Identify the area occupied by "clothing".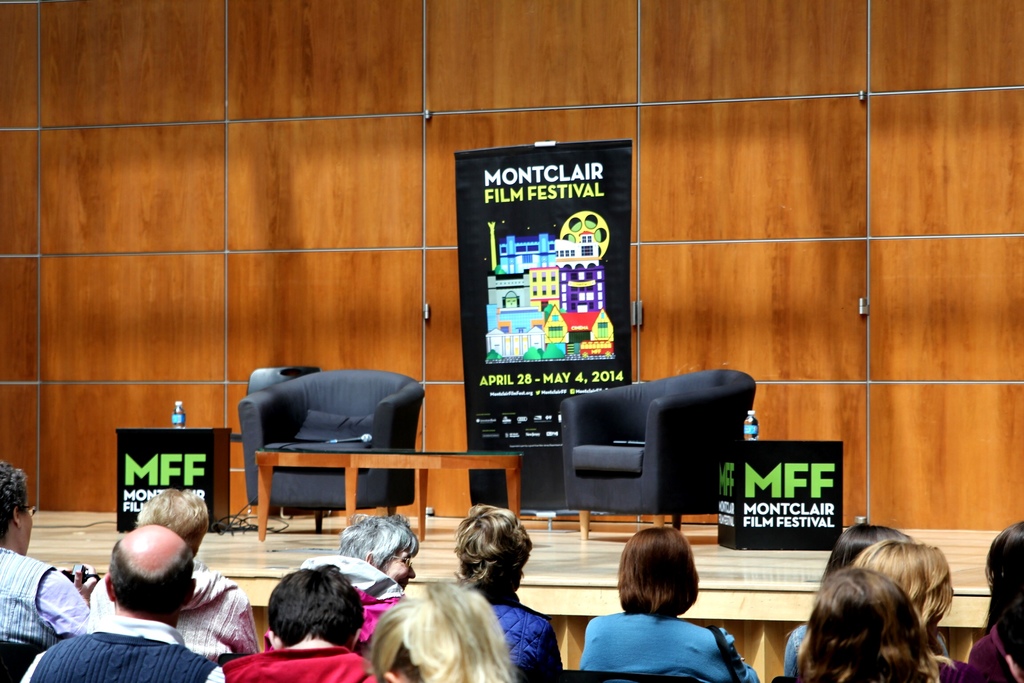
Area: [212, 646, 374, 682].
